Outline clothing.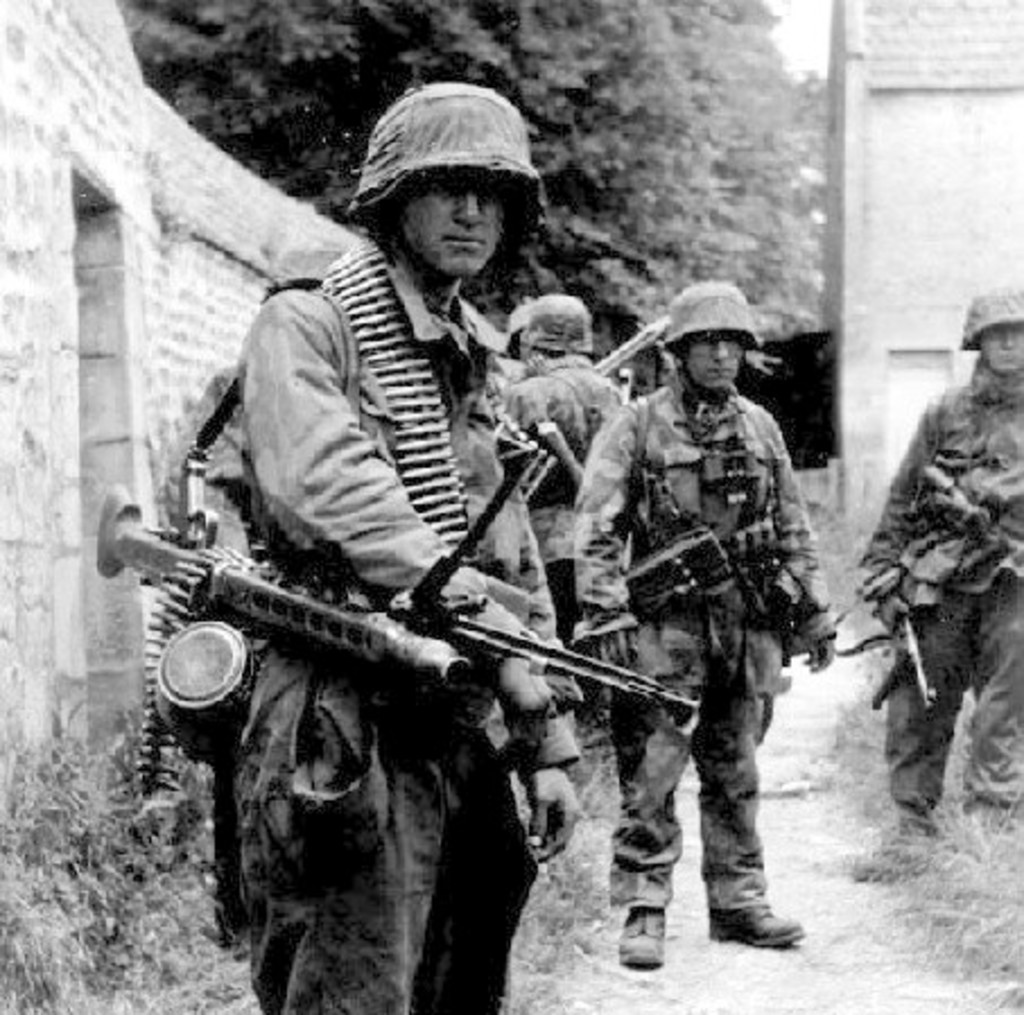
Outline: locate(244, 249, 581, 1013).
